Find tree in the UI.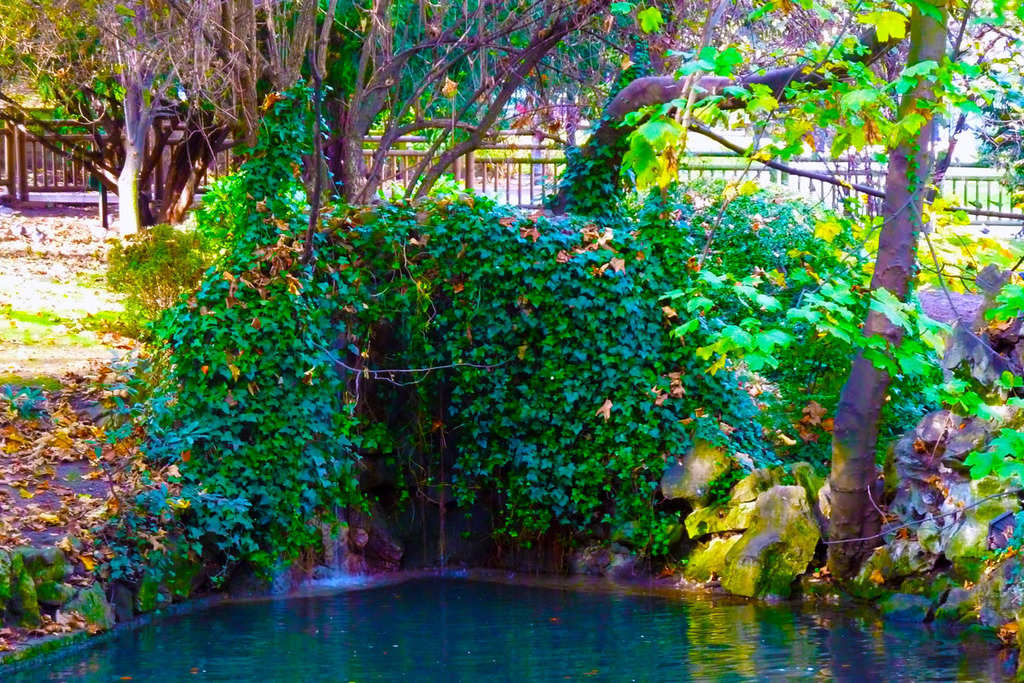
UI element at x1=0 y1=2 x2=363 y2=241.
